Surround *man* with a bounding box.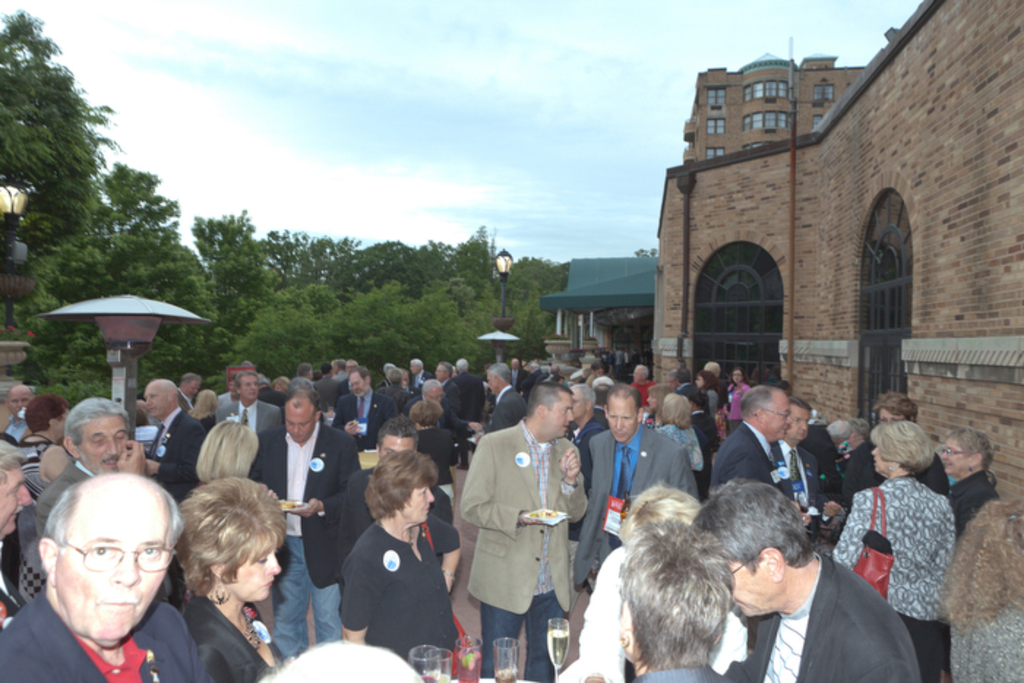
detection(0, 440, 34, 622).
